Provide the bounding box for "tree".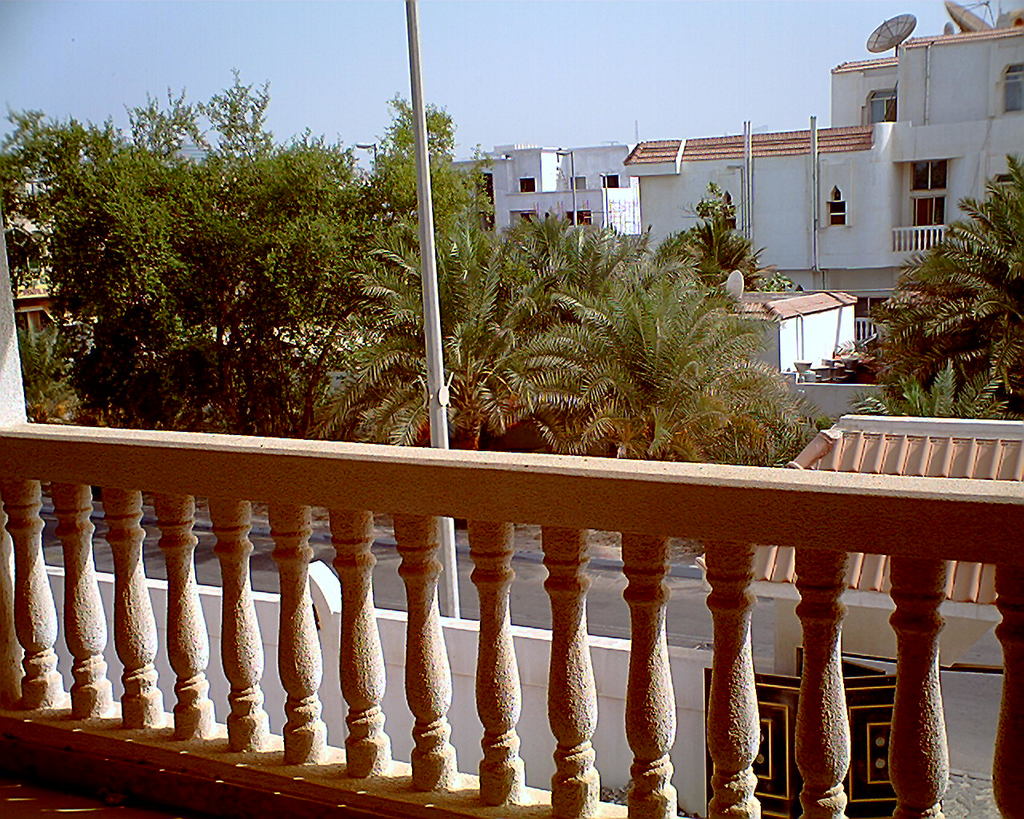
select_region(555, 260, 786, 458).
